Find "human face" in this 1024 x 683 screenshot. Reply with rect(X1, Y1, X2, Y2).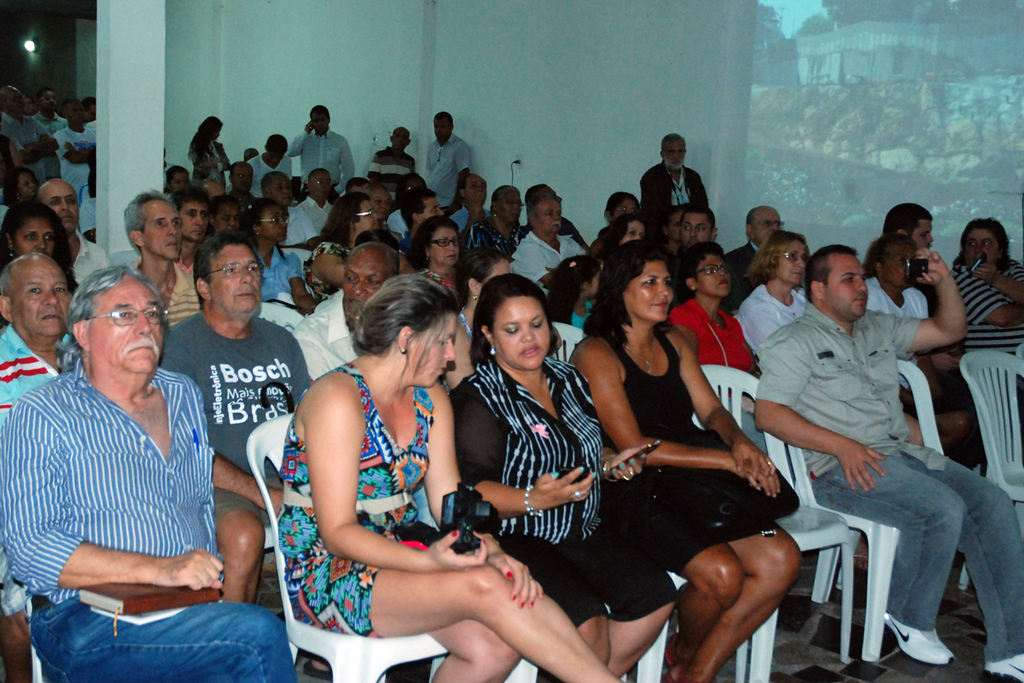
rect(171, 166, 189, 196).
